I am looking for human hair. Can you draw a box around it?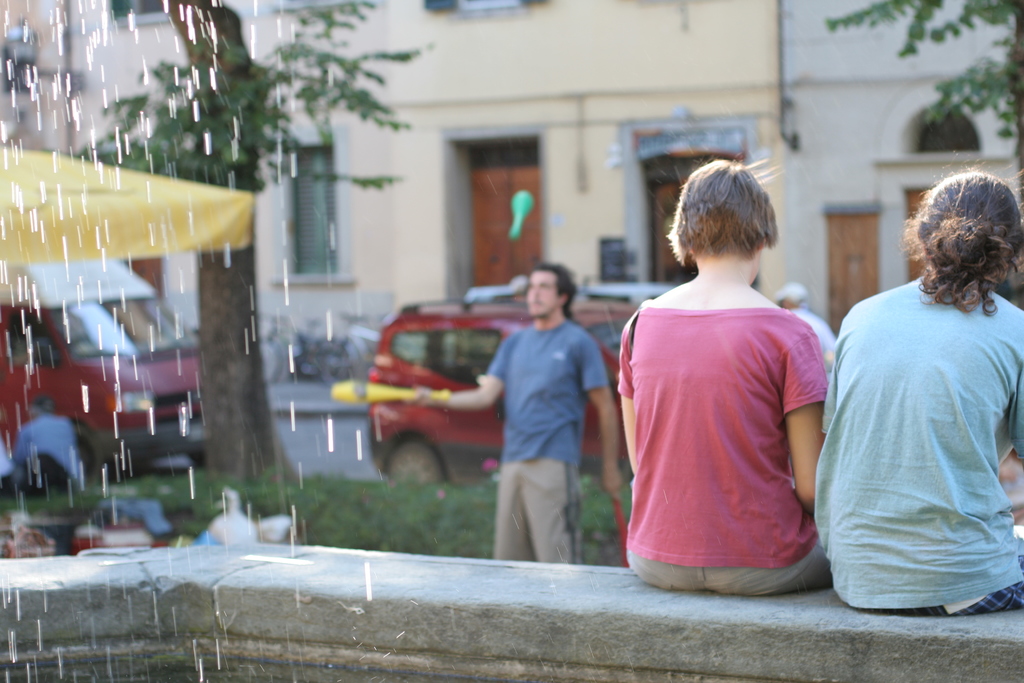
Sure, the bounding box is pyautogui.locateOnScreen(899, 165, 1004, 307).
